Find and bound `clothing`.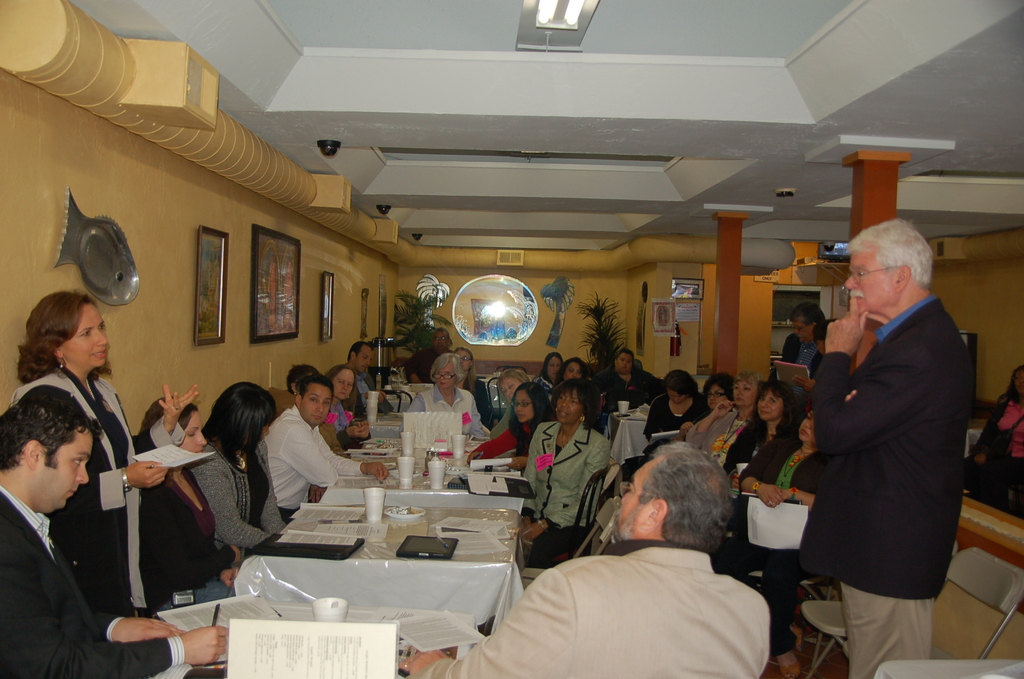
Bound: (395, 379, 488, 442).
